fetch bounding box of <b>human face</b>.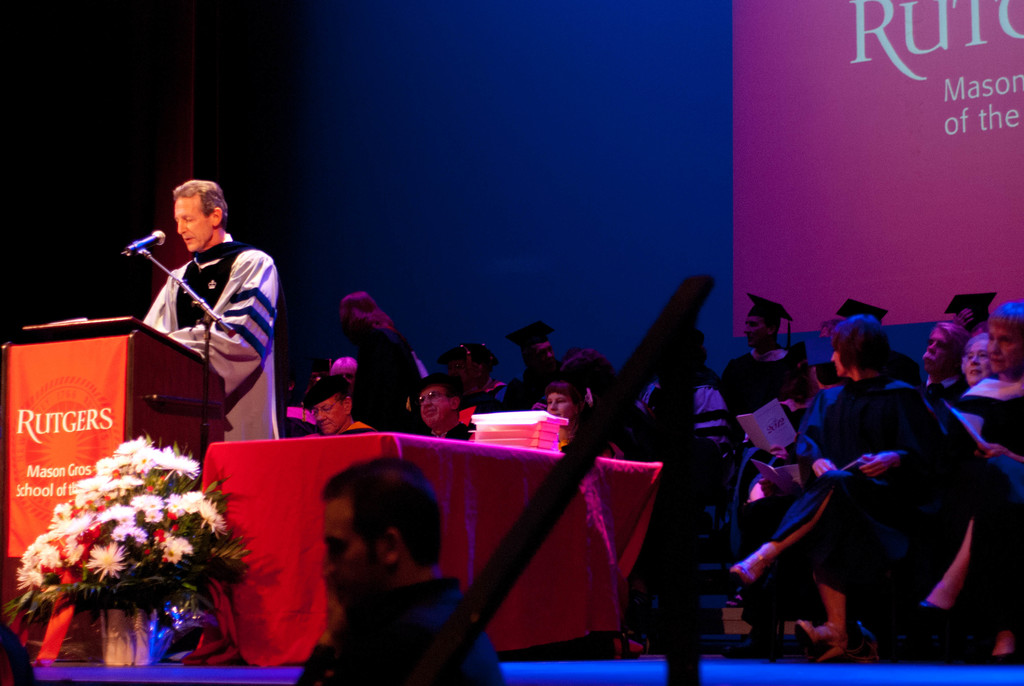
Bbox: {"left": 550, "top": 386, "right": 573, "bottom": 418}.
